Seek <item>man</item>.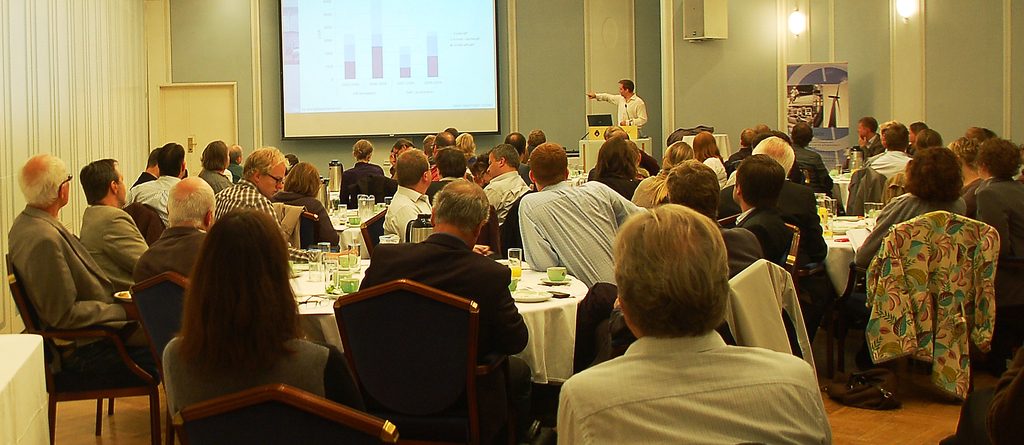
<bbox>731, 149, 834, 280</bbox>.
